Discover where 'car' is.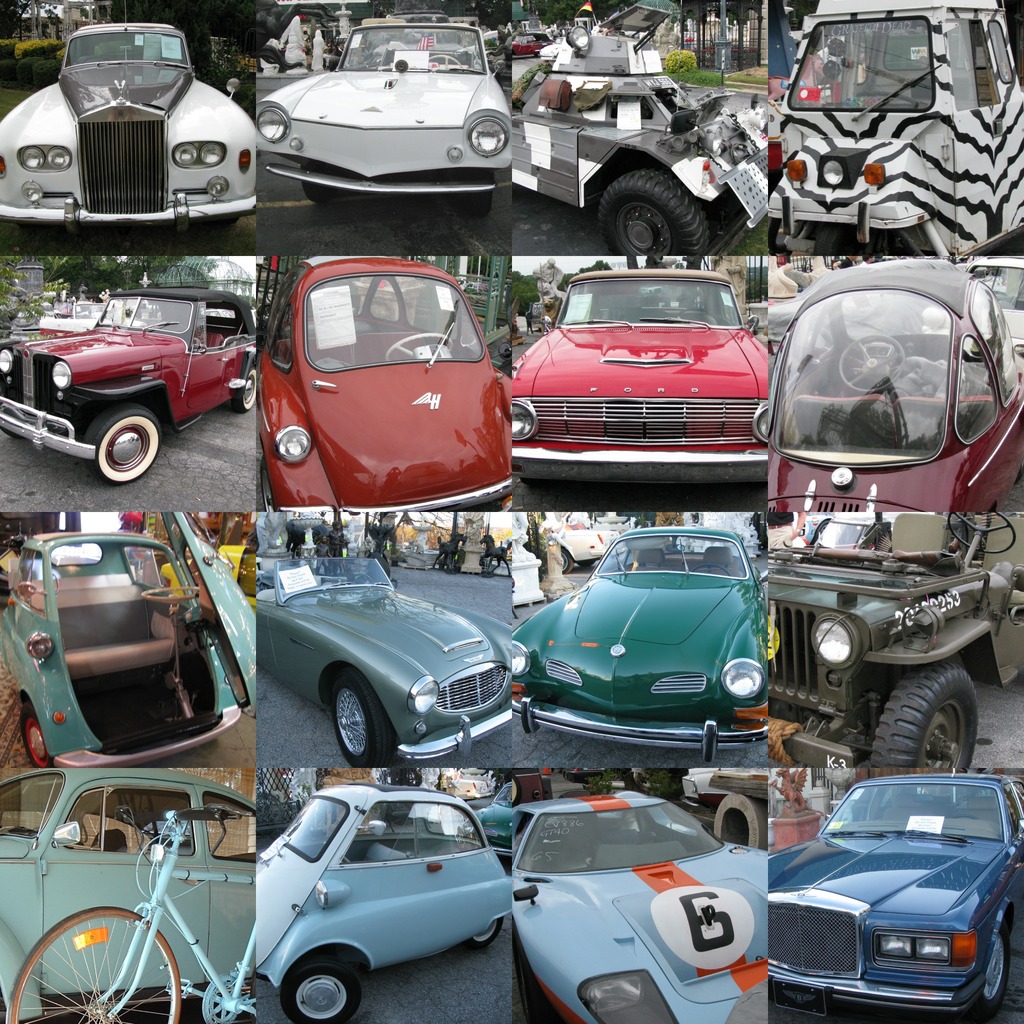
Discovered at select_region(161, 547, 252, 627).
